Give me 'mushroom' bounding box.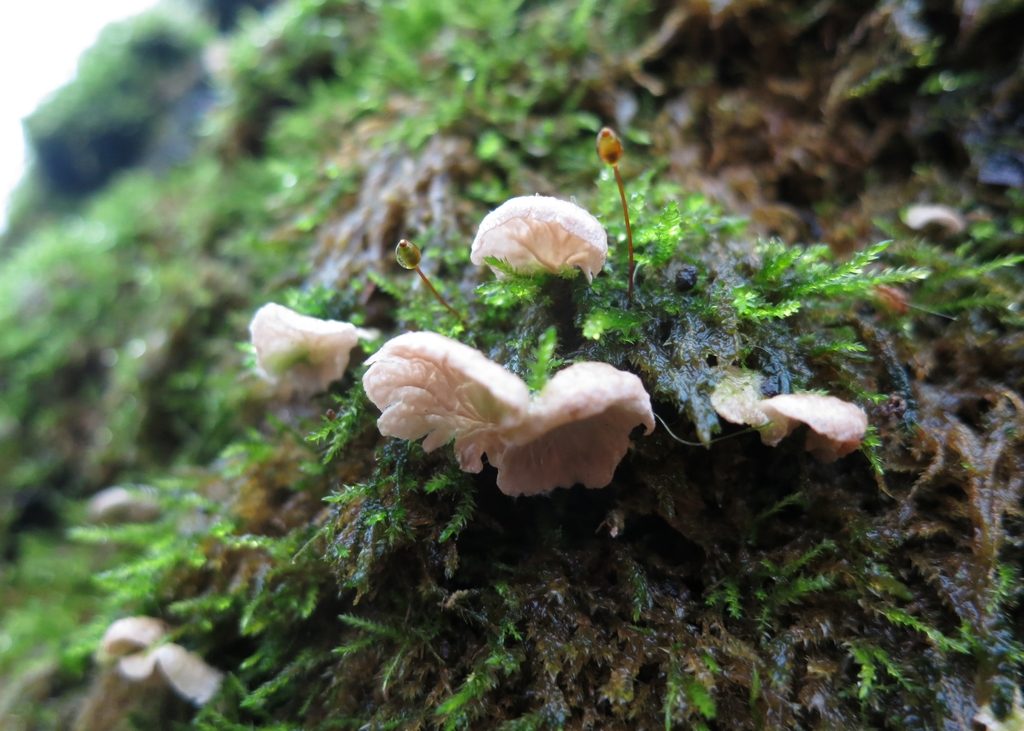
[left=104, top=616, right=172, bottom=655].
